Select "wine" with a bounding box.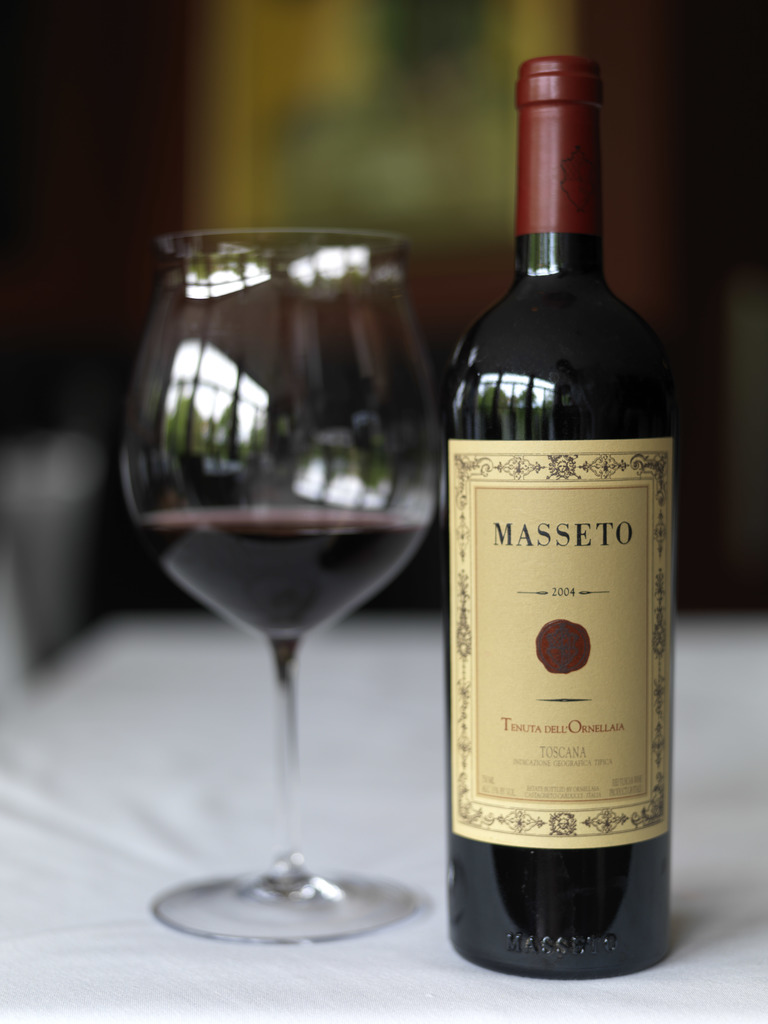
locate(444, 50, 670, 988).
